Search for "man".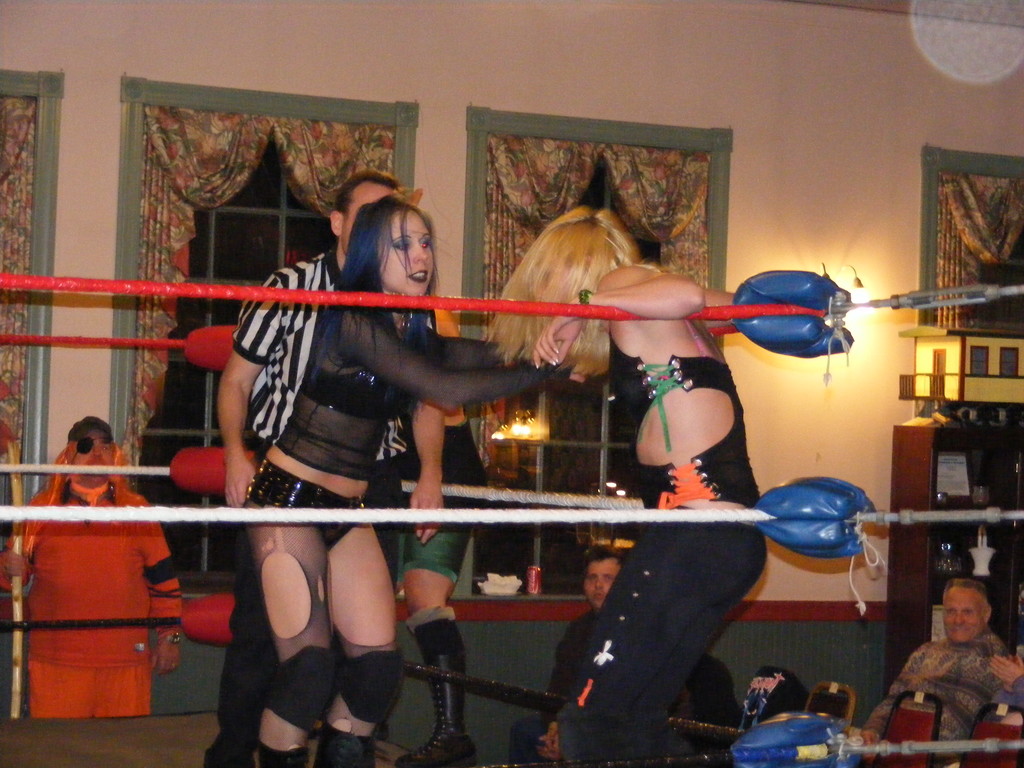
Found at box(210, 172, 412, 767).
